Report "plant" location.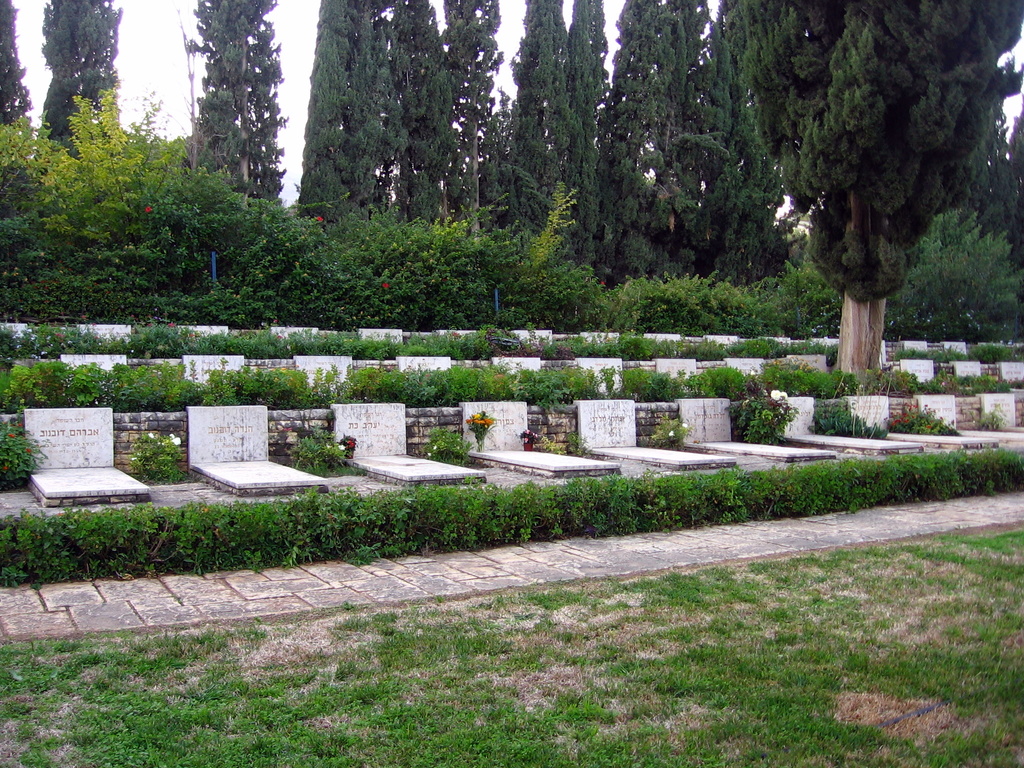
Report: rect(738, 393, 787, 452).
